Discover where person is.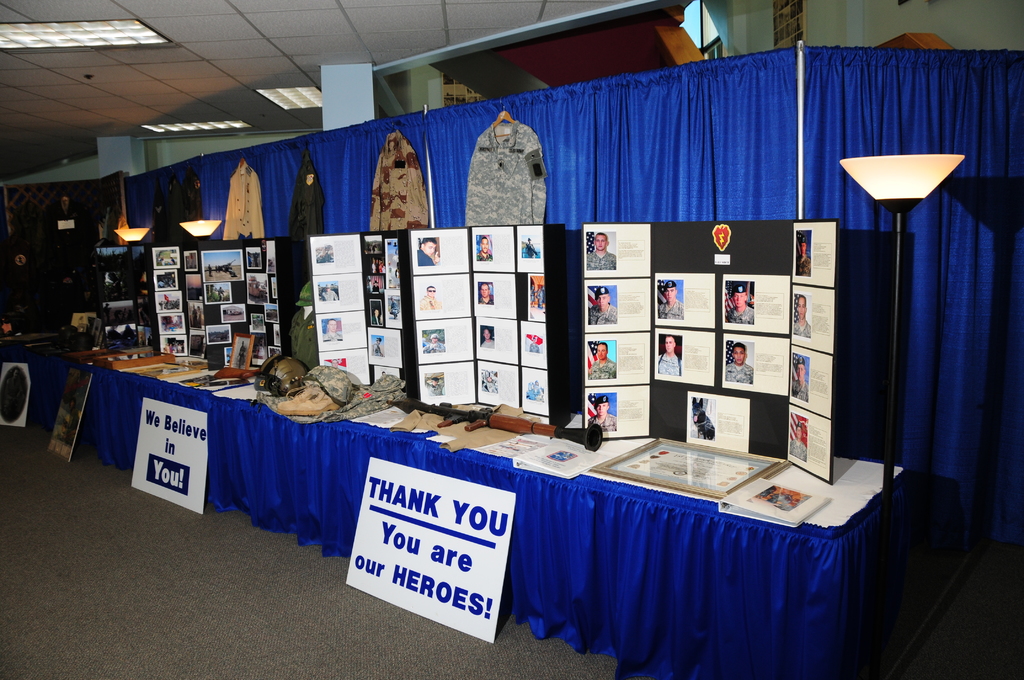
Discovered at locate(587, 336, 621, 380).
